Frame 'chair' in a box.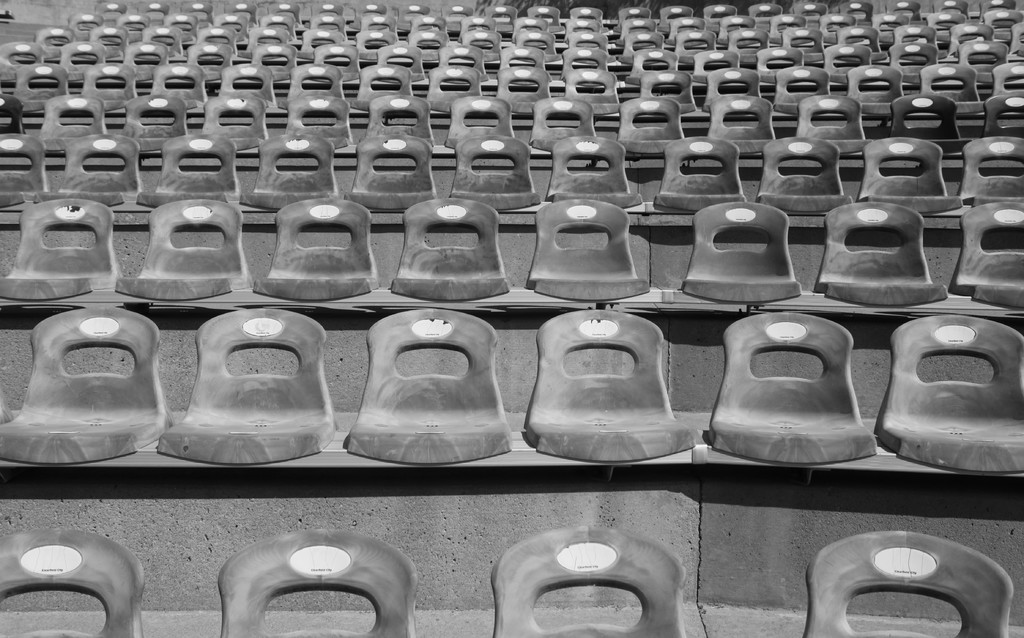
x1=198, y1=92, x2=272, y2=156.
